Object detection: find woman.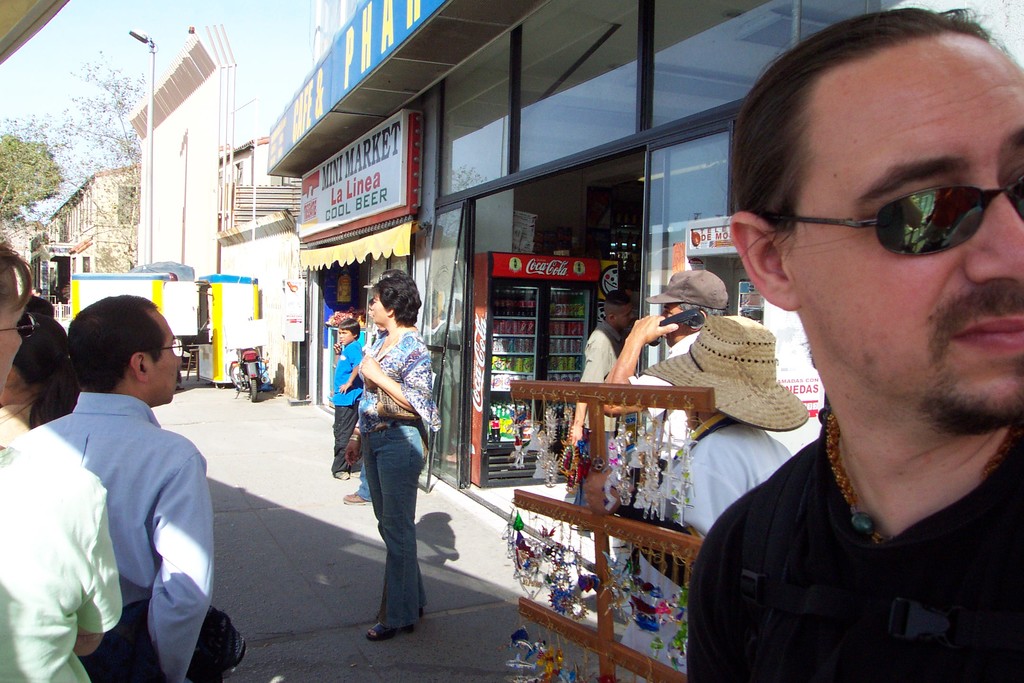
{"left": 0, "top": 234, "right": 134, "bottom": 682}.
